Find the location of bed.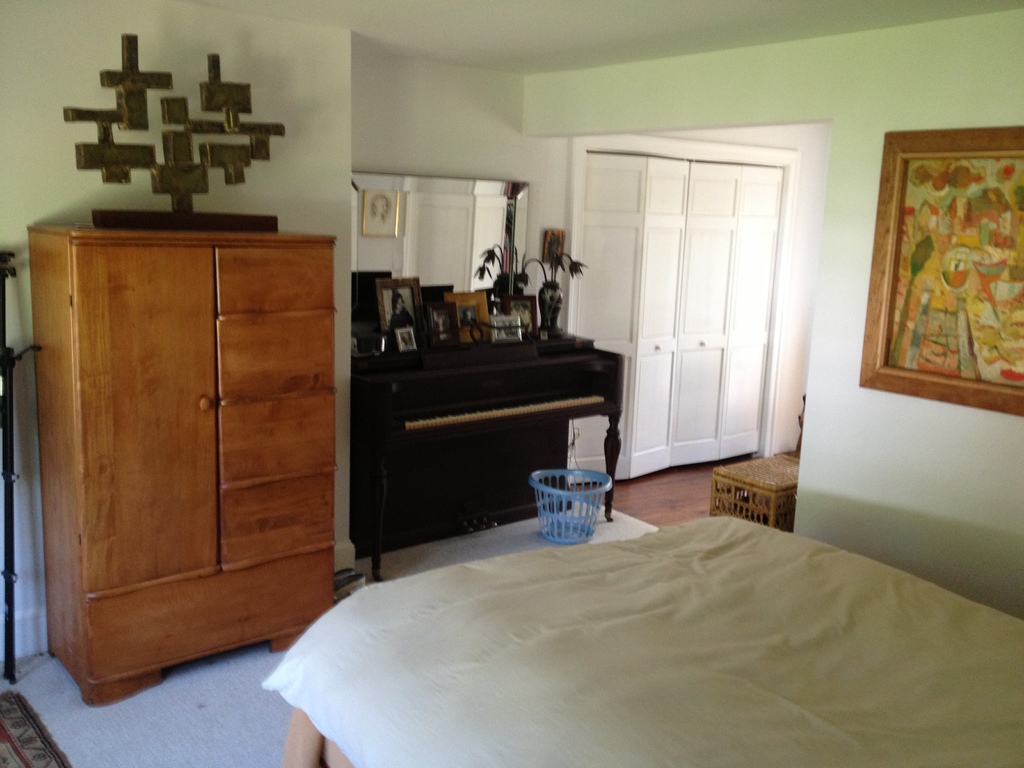
Location: rect(260, 513, 1023, 767).
